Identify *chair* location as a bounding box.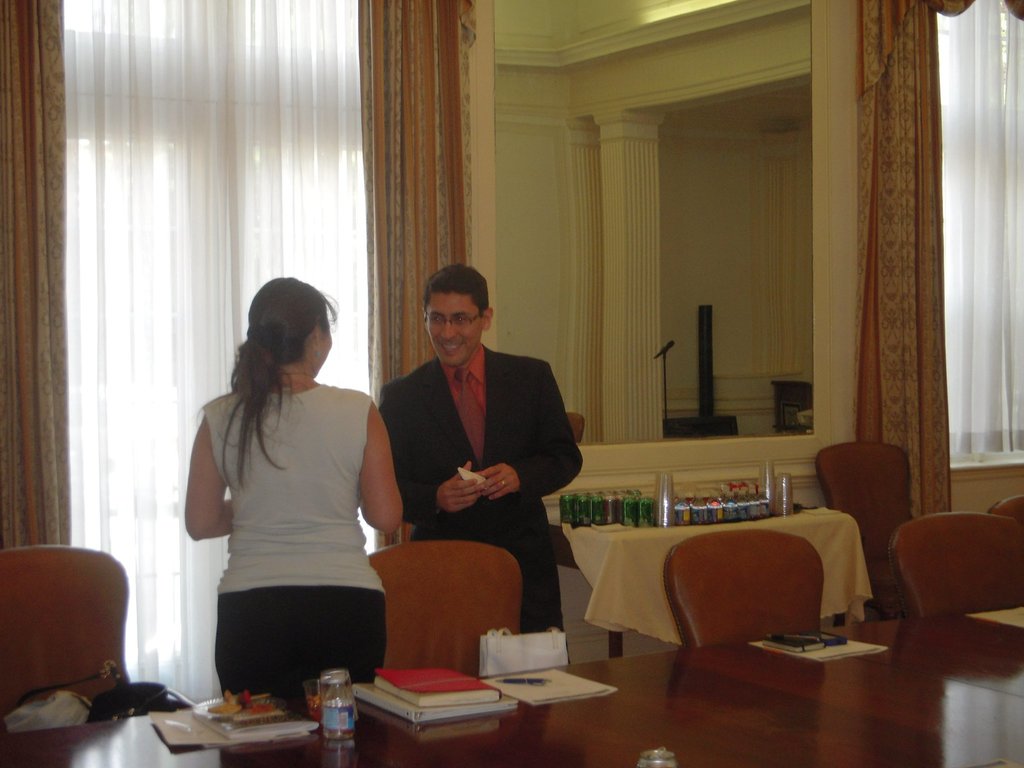
[362, 531, 520, 677].
